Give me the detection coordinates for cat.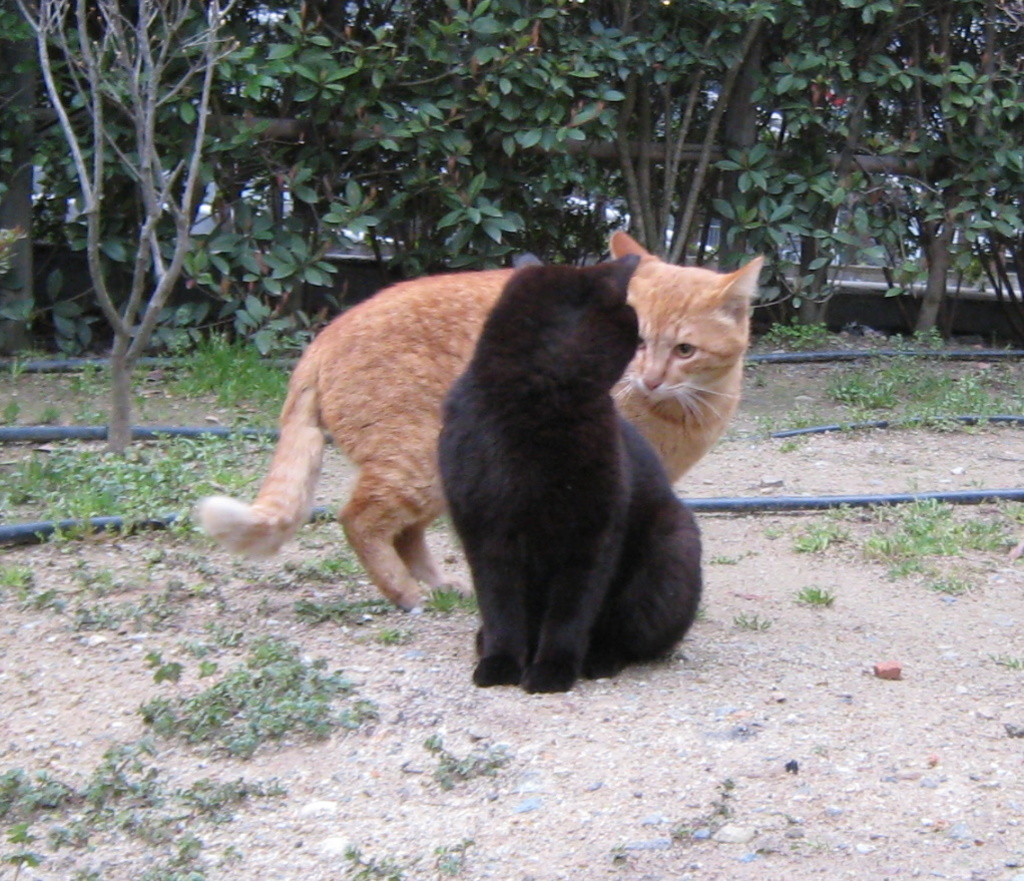
(x1=432, y1=252, x2=705, y2=699).
